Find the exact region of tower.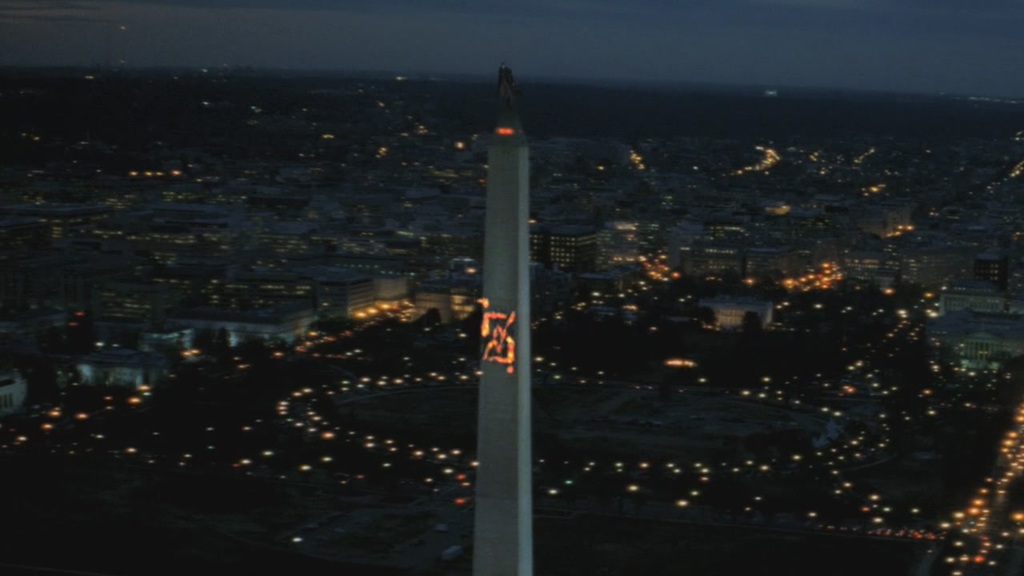
Exact region: (x1=462, y1=61, x2=550, y2=390).
